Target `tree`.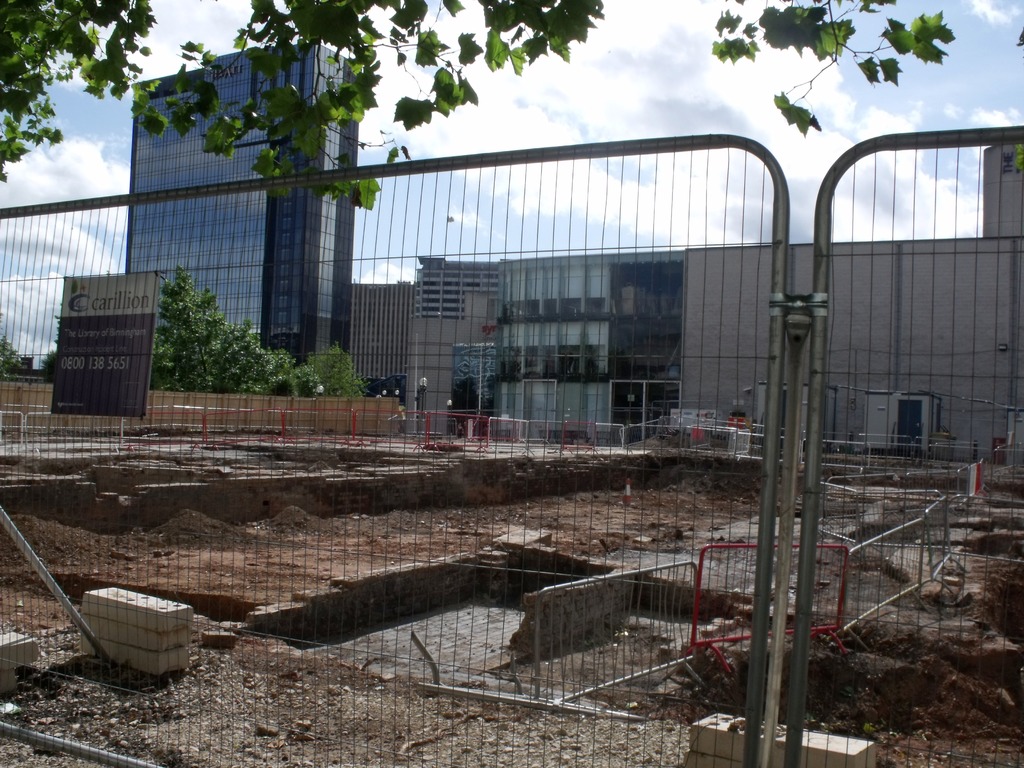
Target region: locate(312, 351, 367, 398).
